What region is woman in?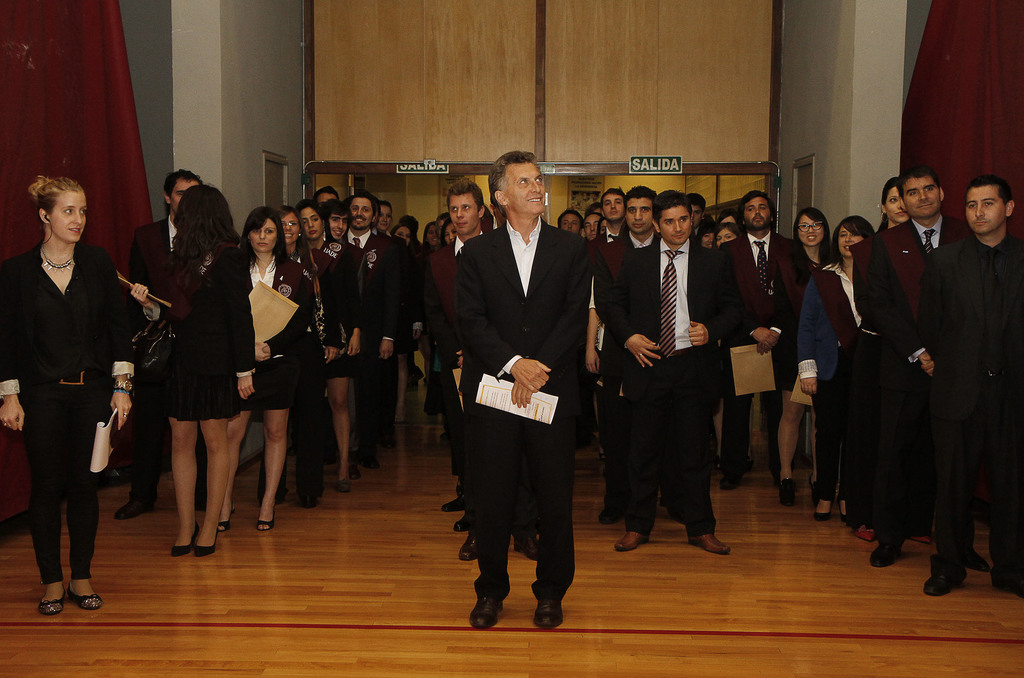
bbox=[772, 204, 837, 509].
